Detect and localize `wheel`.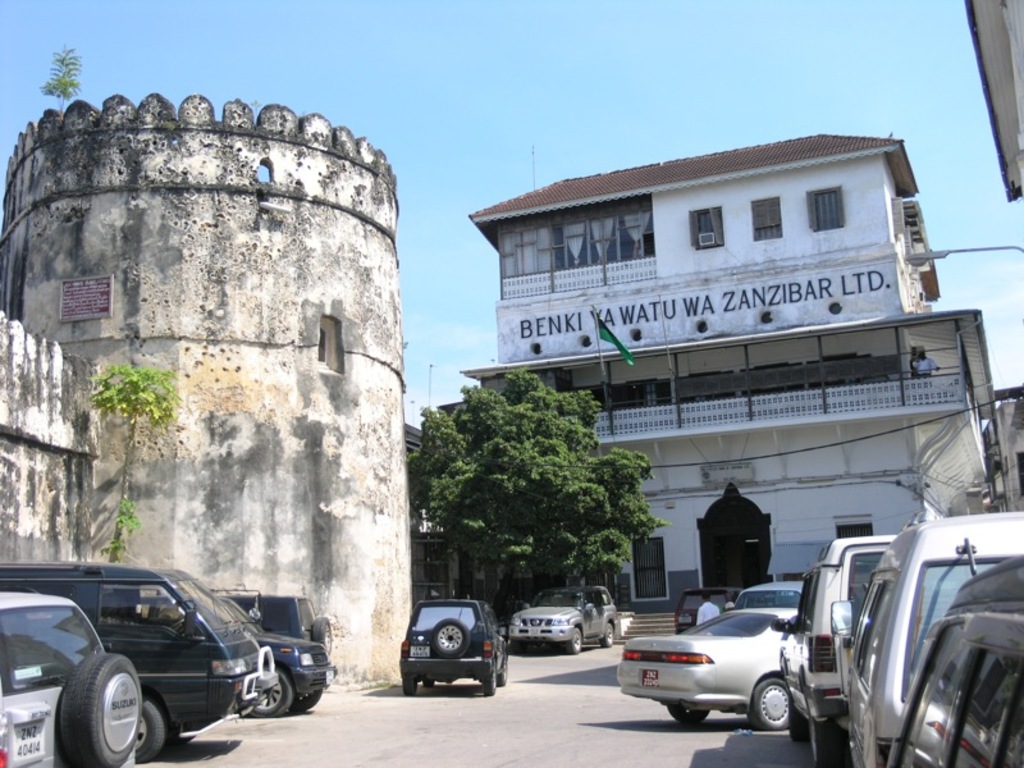
Localized at left=296, top=690, right=320, bottom=708.
